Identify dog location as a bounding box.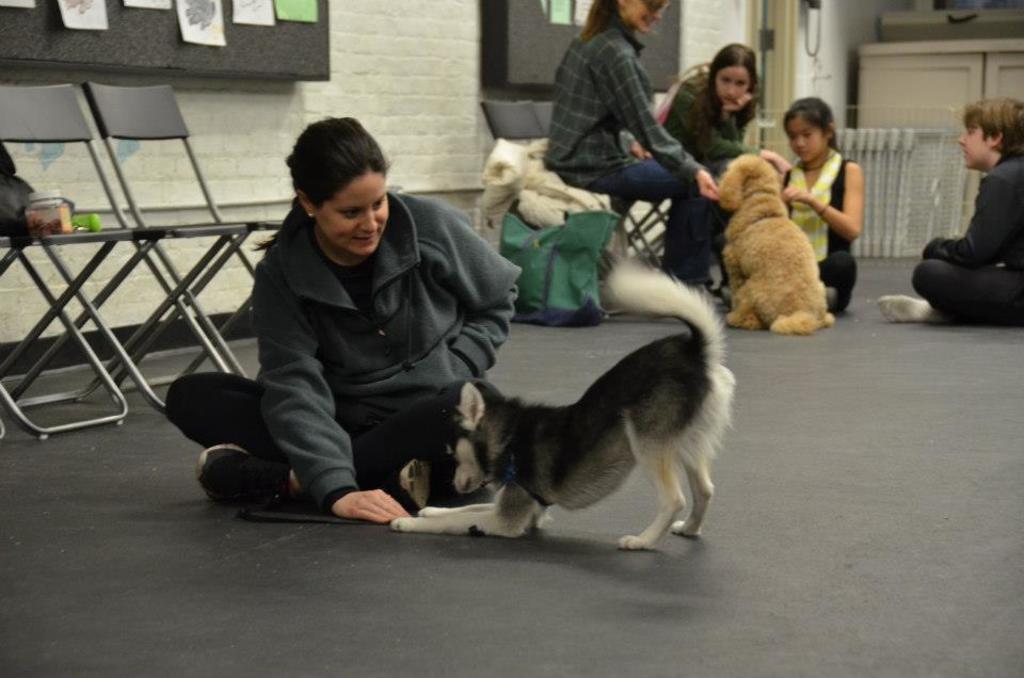
{"x1": 718, "y1": 152, "x2": 836, "y2": 336}.
